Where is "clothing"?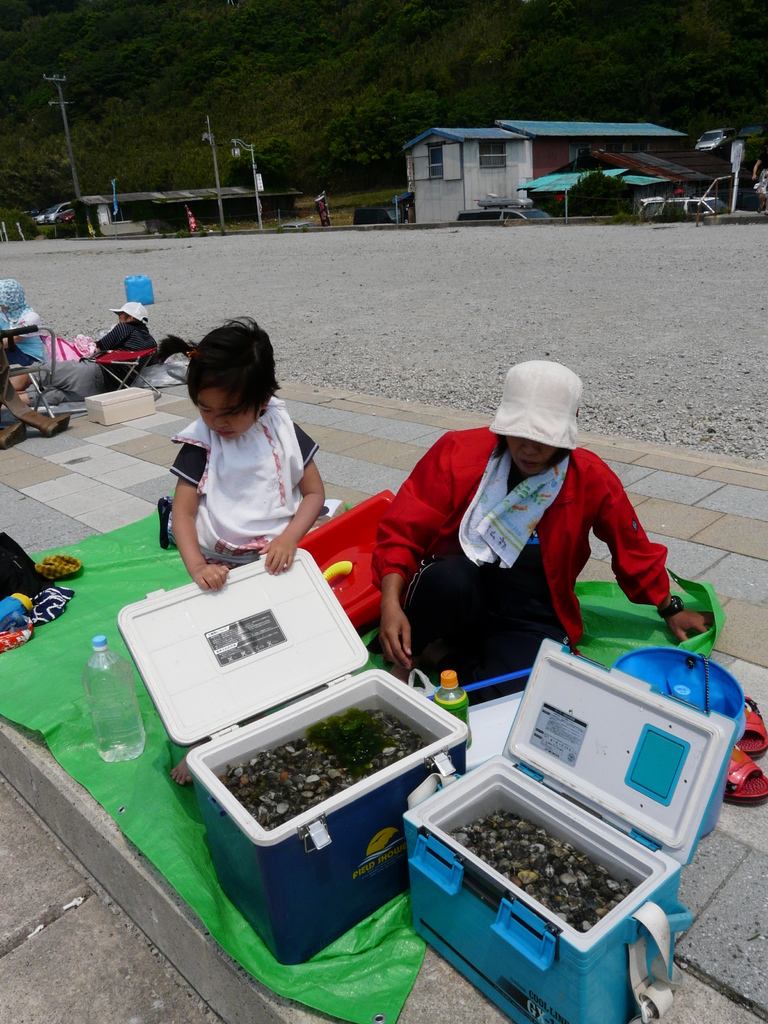
(left=168, top=399, right=313, bottom=557).
